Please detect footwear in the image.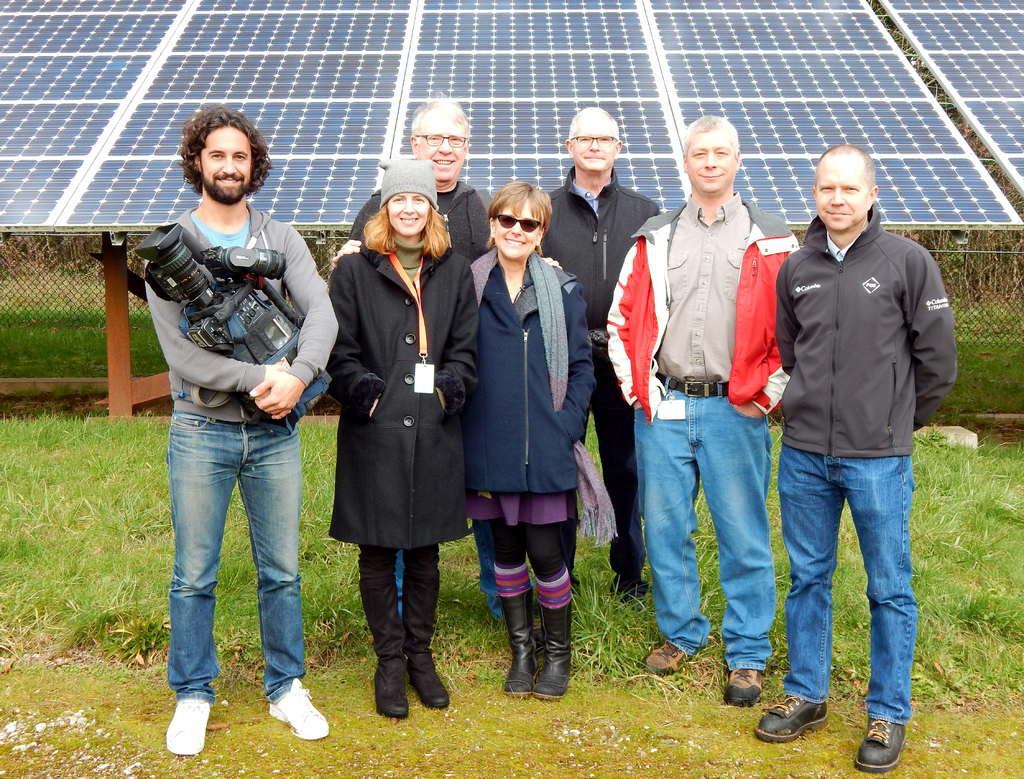
locate(537, 597, 574, 704).
